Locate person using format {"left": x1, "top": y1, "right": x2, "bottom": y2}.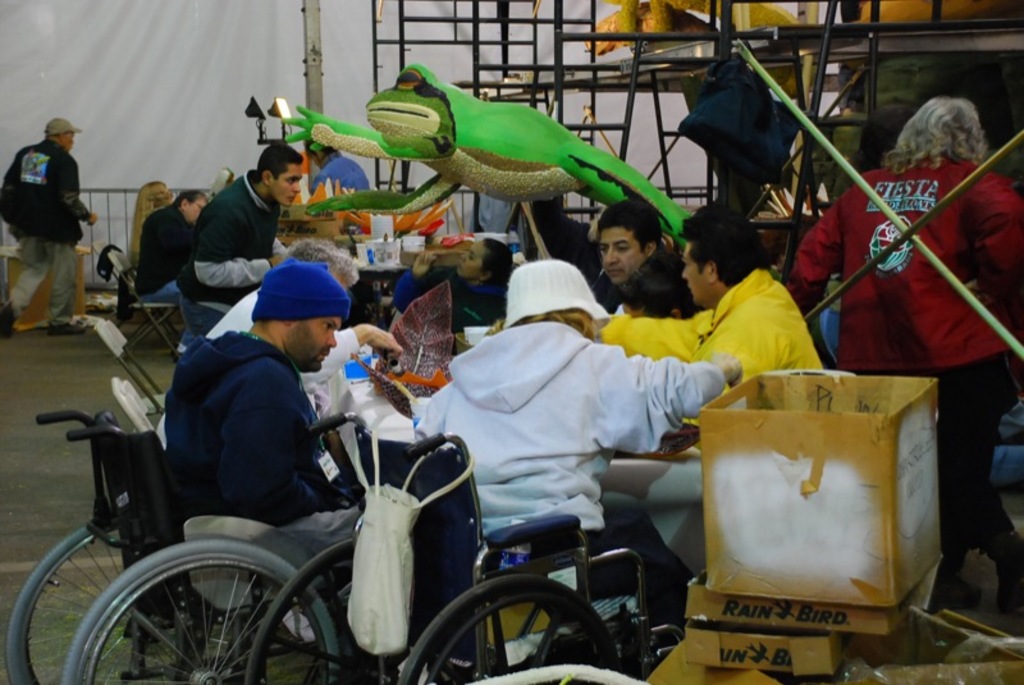
{"left": 132, "top": 192, "right": 206, "bottom": 312}.
